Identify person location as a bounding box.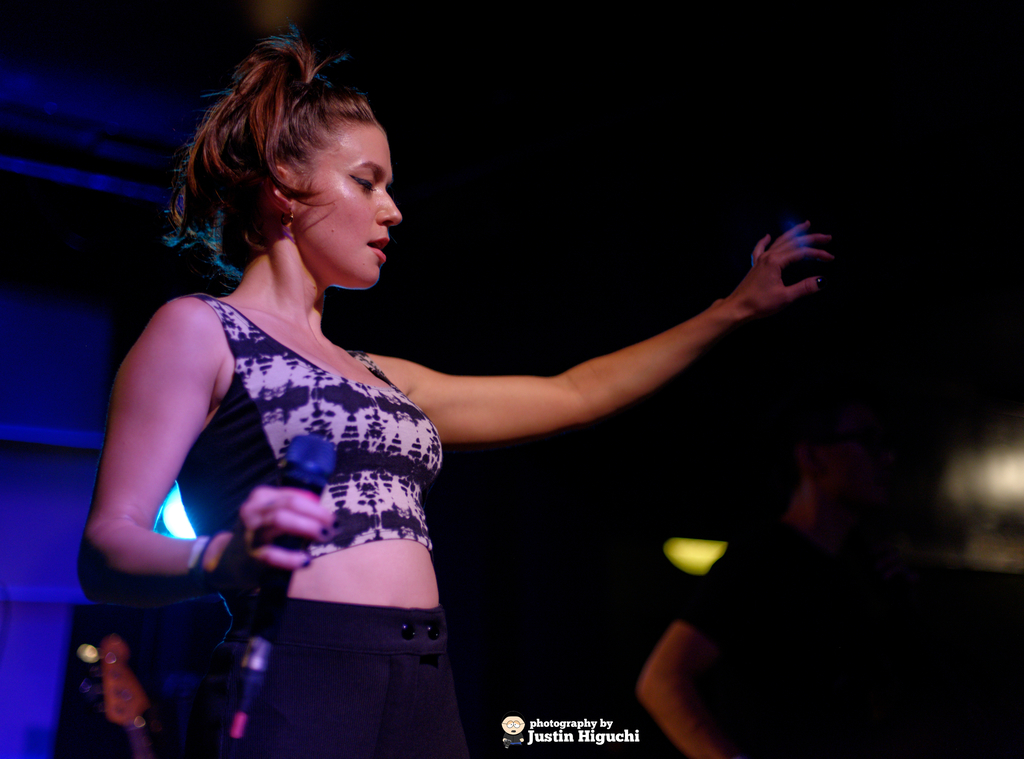
{"left": 640, "top": 395, "right": 886, "bottom": 756}.
